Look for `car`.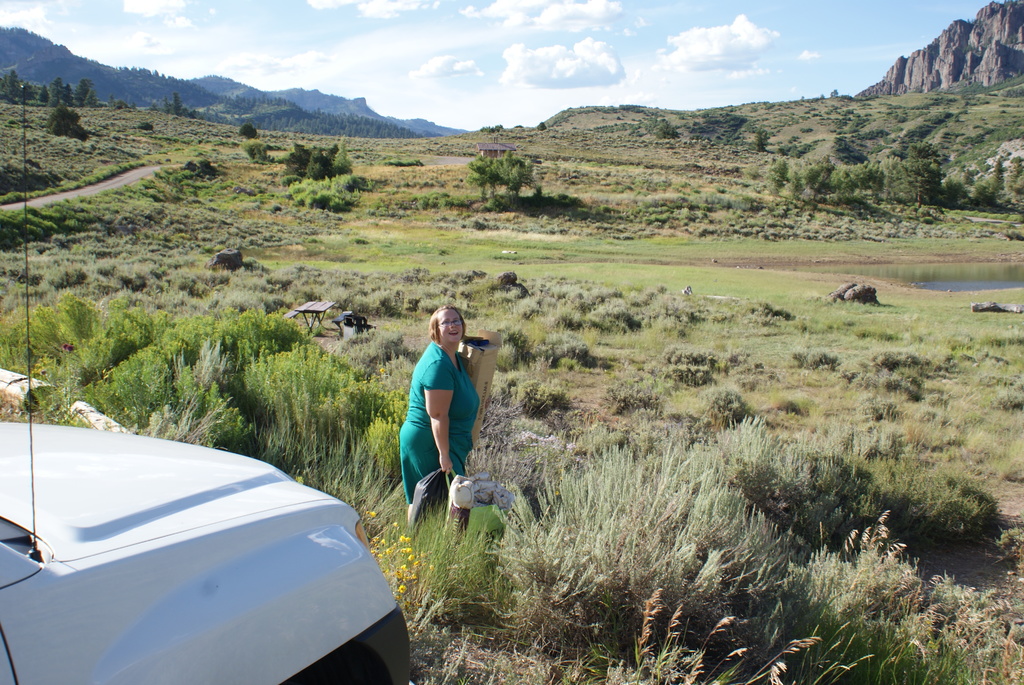
Found: x1=15, y1=426, x2=415, y2=684.
